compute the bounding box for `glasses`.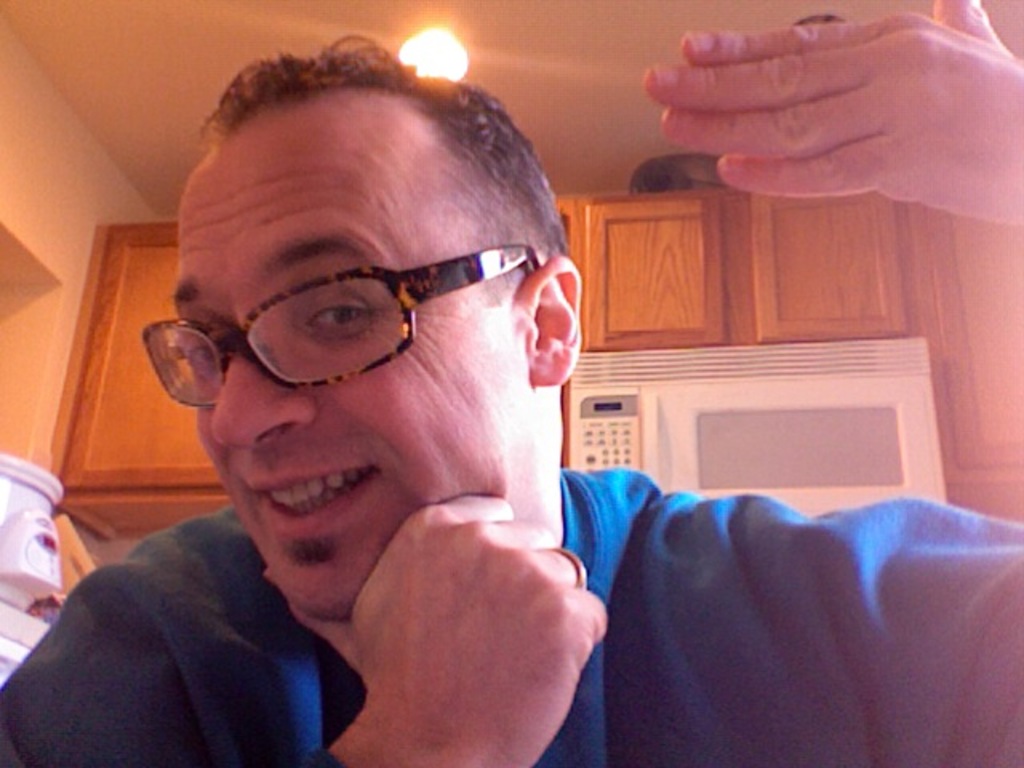
region(141, 240, 542, 411).
